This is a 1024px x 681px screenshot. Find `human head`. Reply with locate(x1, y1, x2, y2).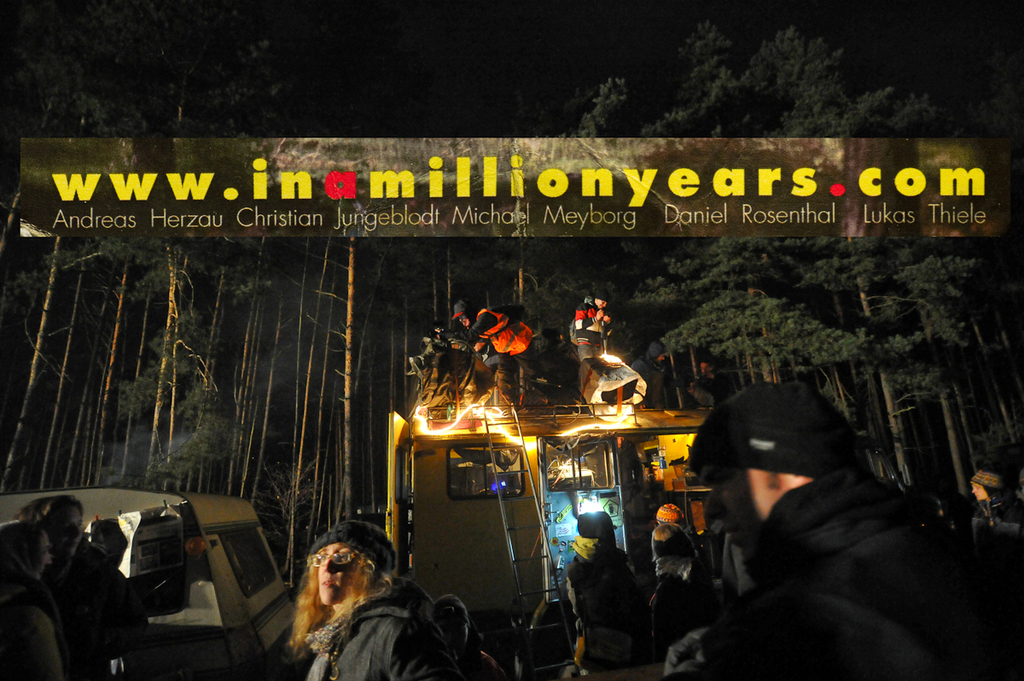
locate(969, 468, 1005, 506).
